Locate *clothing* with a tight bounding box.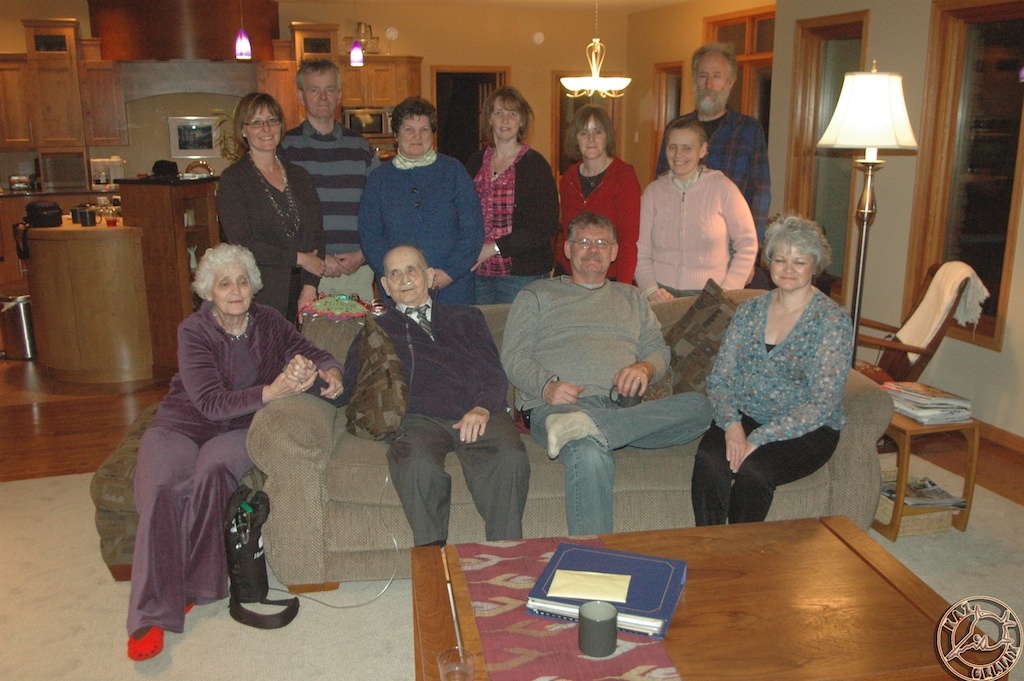
569, 165, 646, 301.
